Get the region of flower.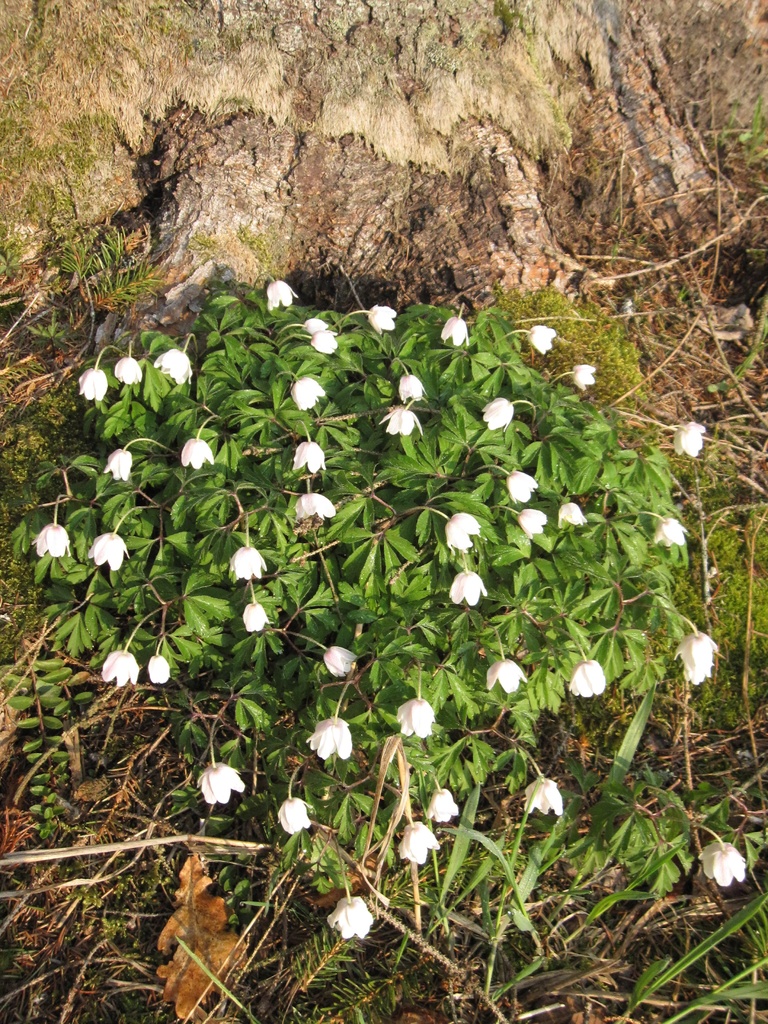
655:515:690:547.
